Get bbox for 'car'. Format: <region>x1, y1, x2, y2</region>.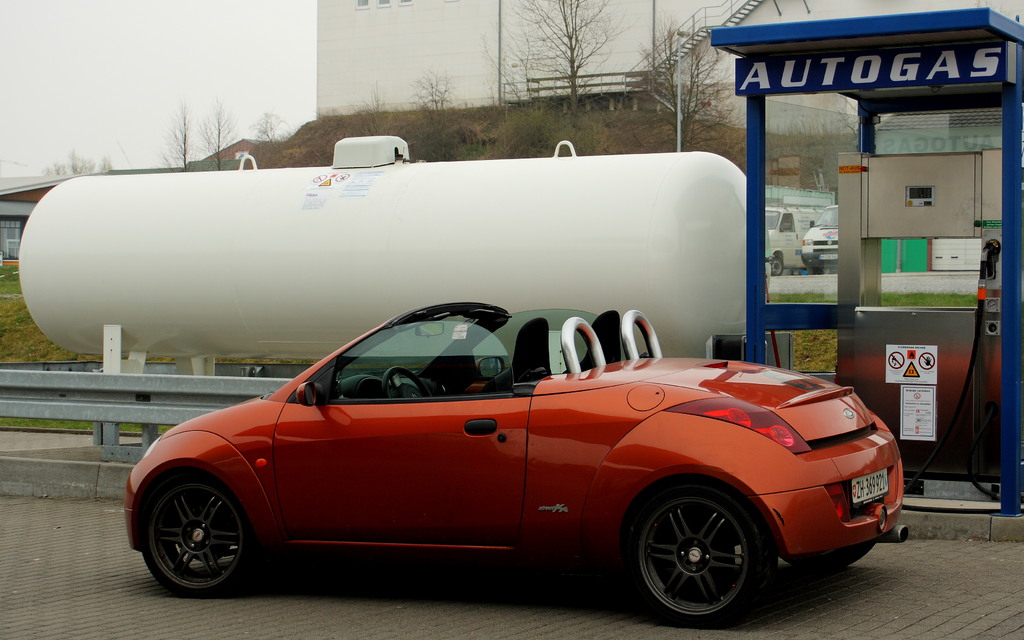
<region>115, 324, 857, 633</region>.
